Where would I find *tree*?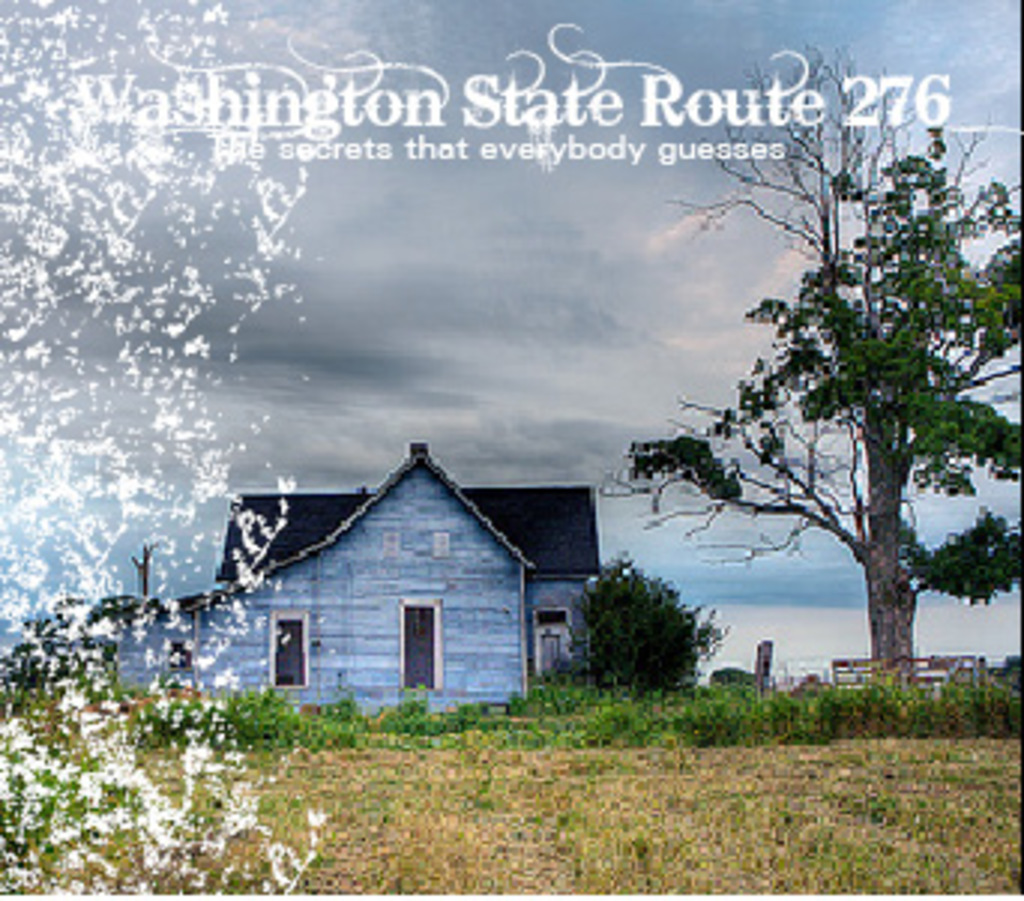
At [x1=566, y1=548, x2=725, y2=694].
